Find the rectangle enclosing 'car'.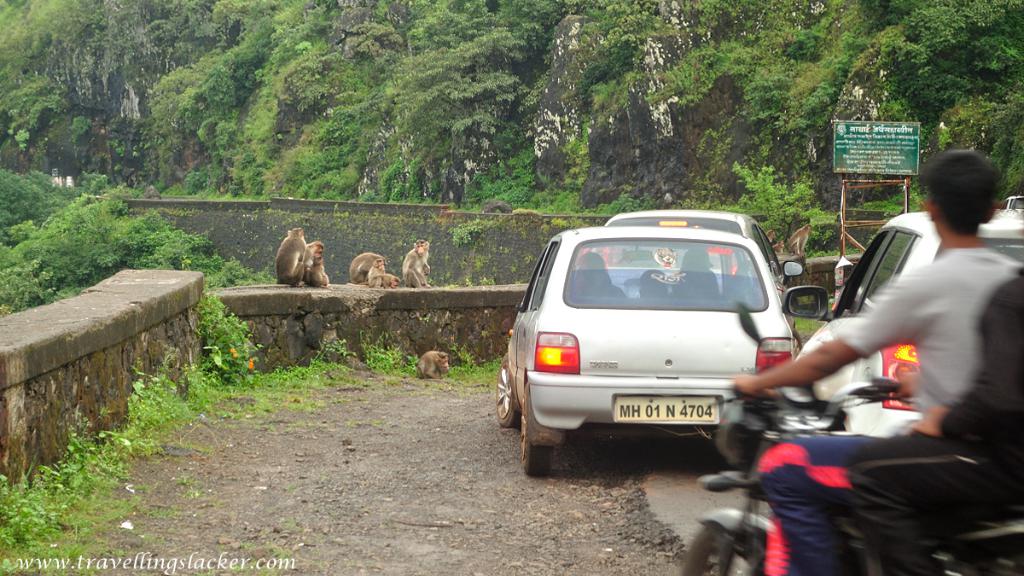
bbox=[602, 209, 802, 269].
